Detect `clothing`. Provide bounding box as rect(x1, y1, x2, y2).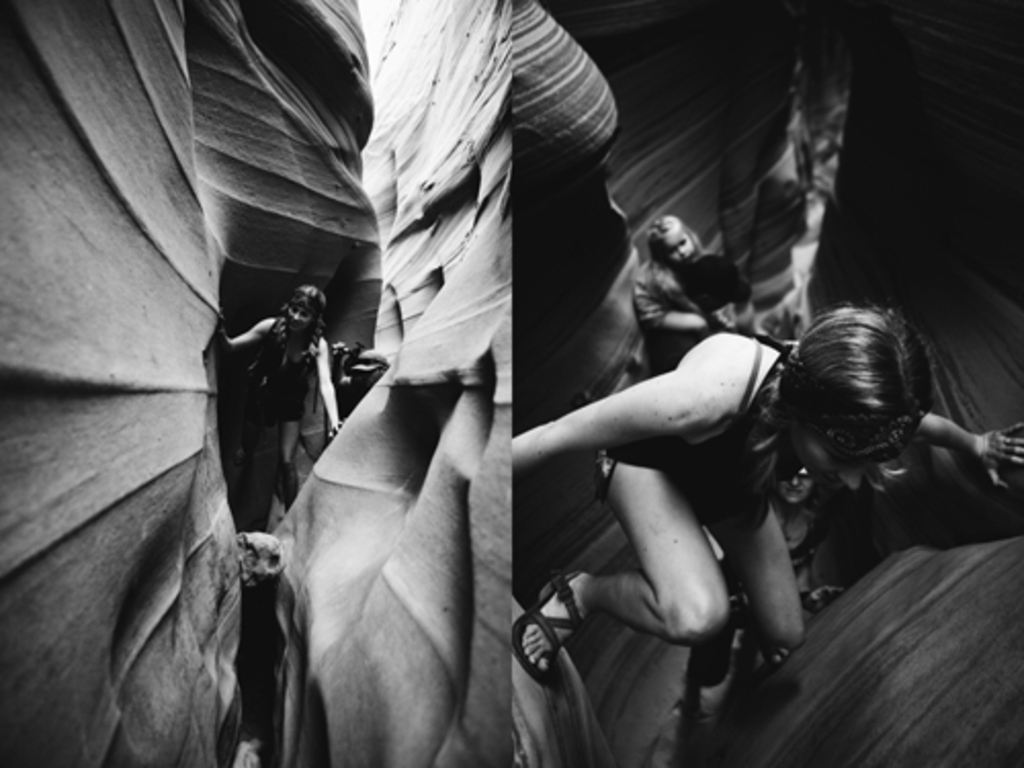
rect(586, 330, 809, 537).
